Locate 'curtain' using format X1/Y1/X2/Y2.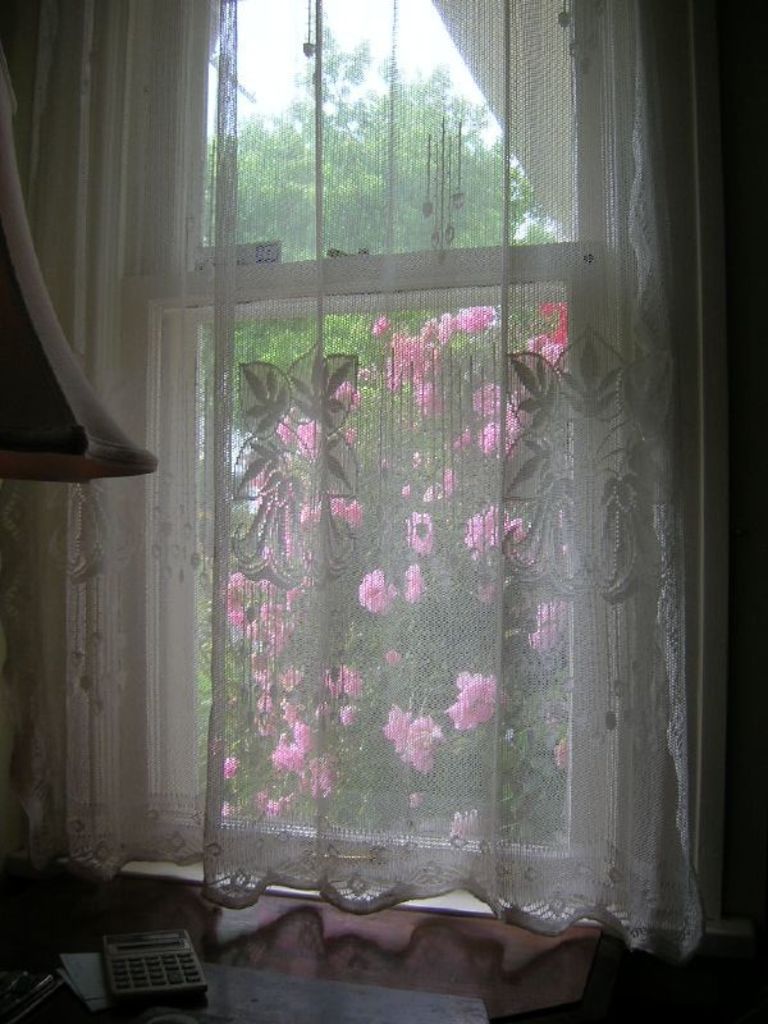
0/0/767/937.
